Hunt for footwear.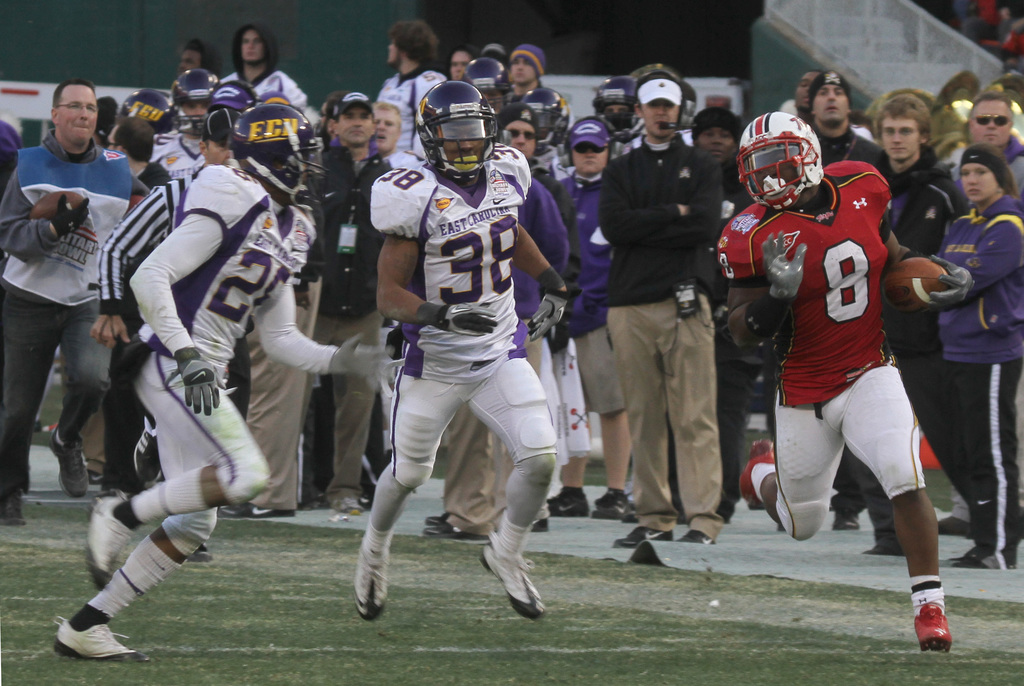
Hunted down at [49,426,88,503].
